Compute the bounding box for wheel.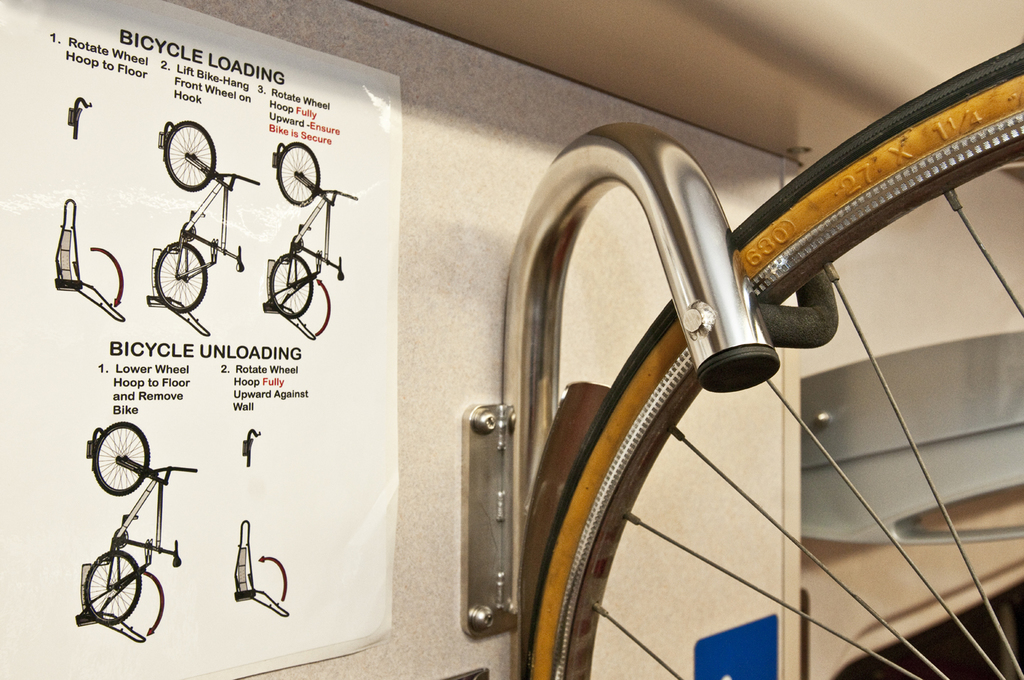
box=[274, 141, 321, 207].
